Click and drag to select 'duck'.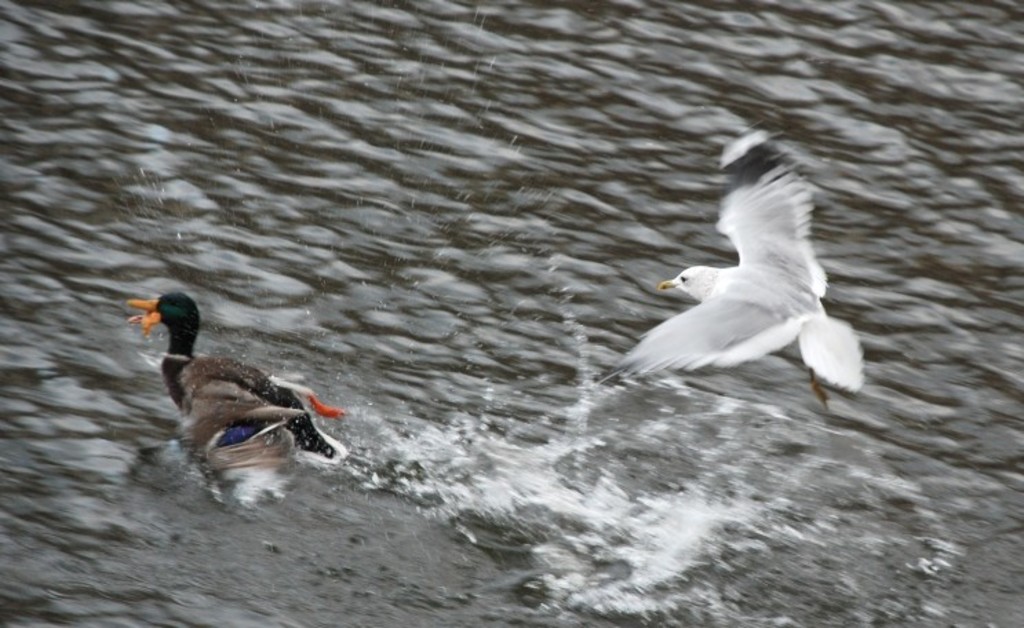
Selection: l=128, t=292, r=343, b=474.
